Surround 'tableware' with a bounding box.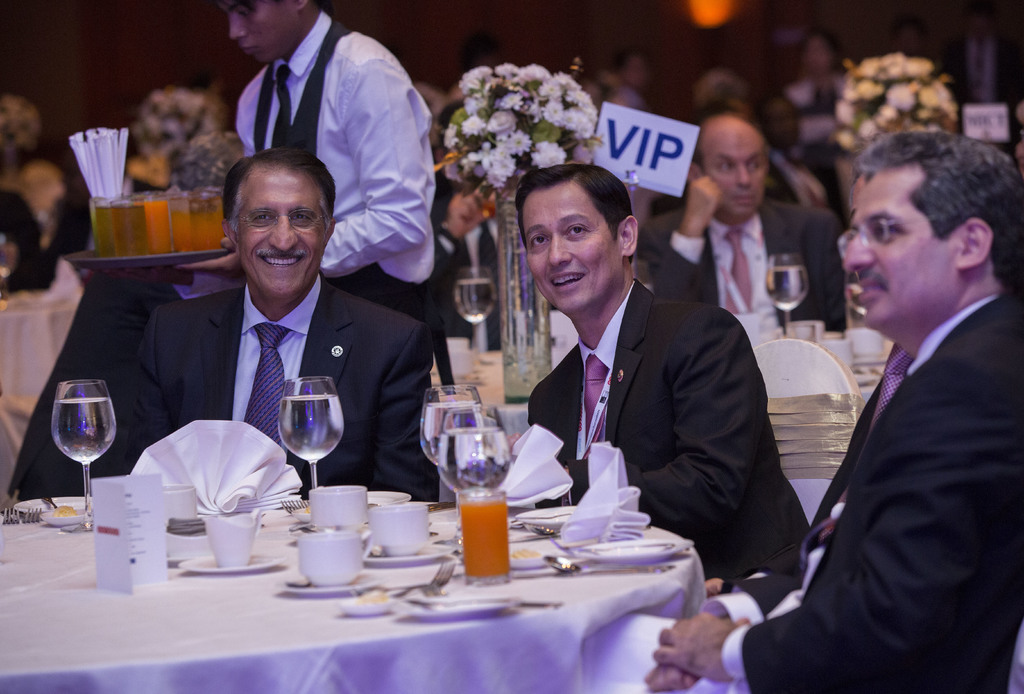
(x1=367, y1=542, x2=459, y2=570).
